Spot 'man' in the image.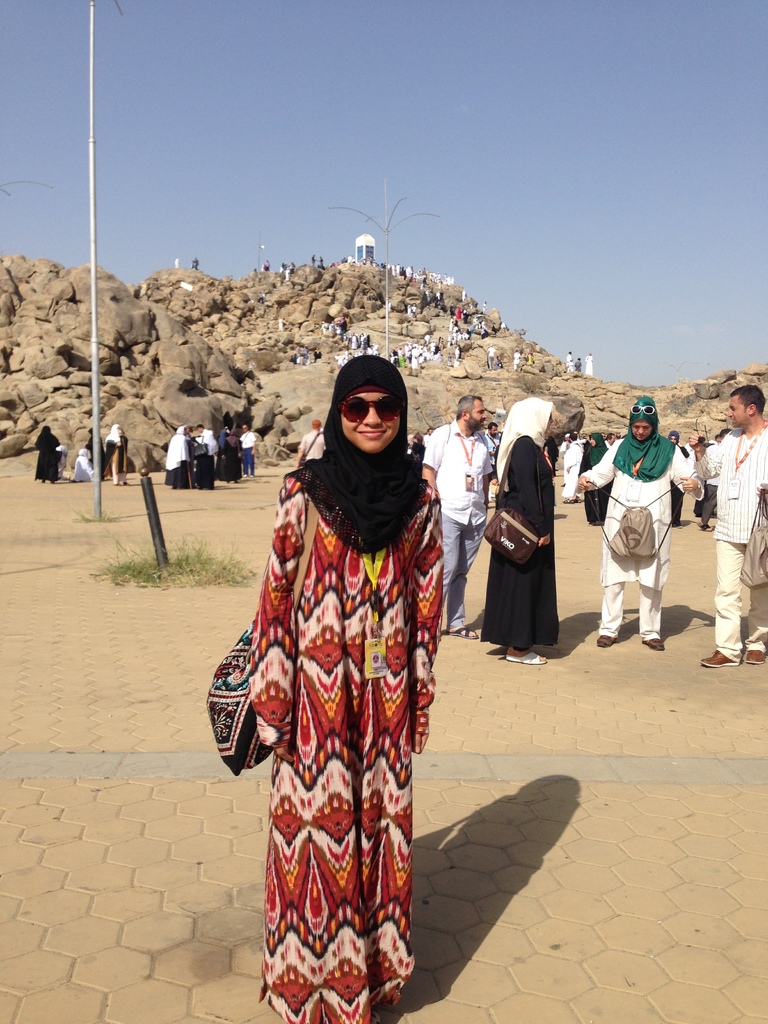
'man' found at [296,414,324,468].
